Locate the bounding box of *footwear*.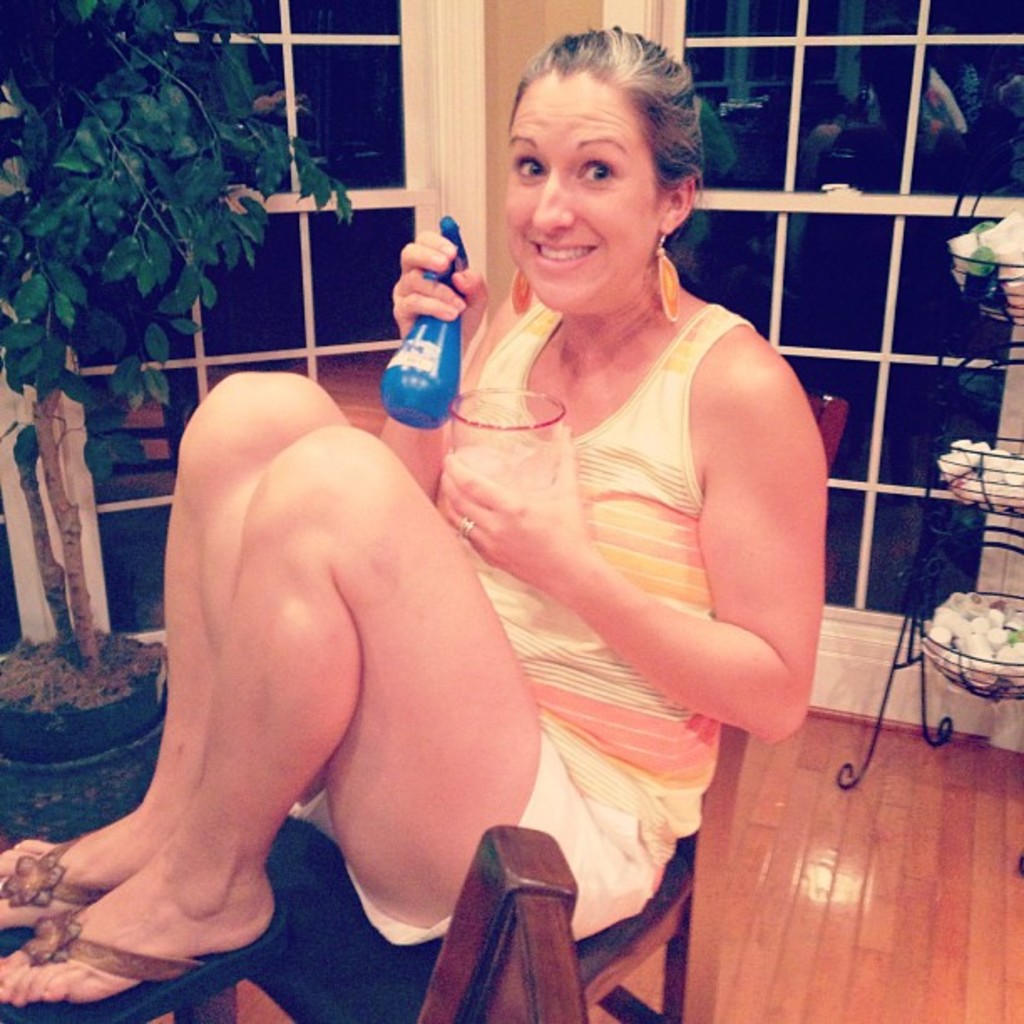
Bounding box: l=0, t=904, r=288, b=1022.
